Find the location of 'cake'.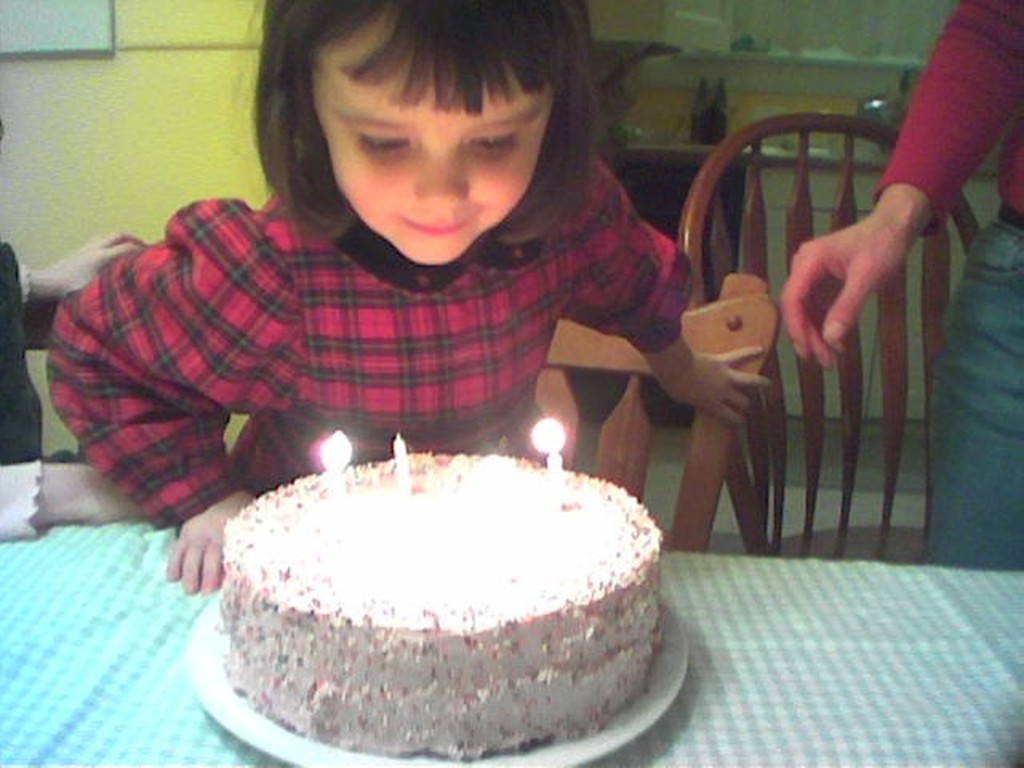
Location: (210, 440, 670, 755).
